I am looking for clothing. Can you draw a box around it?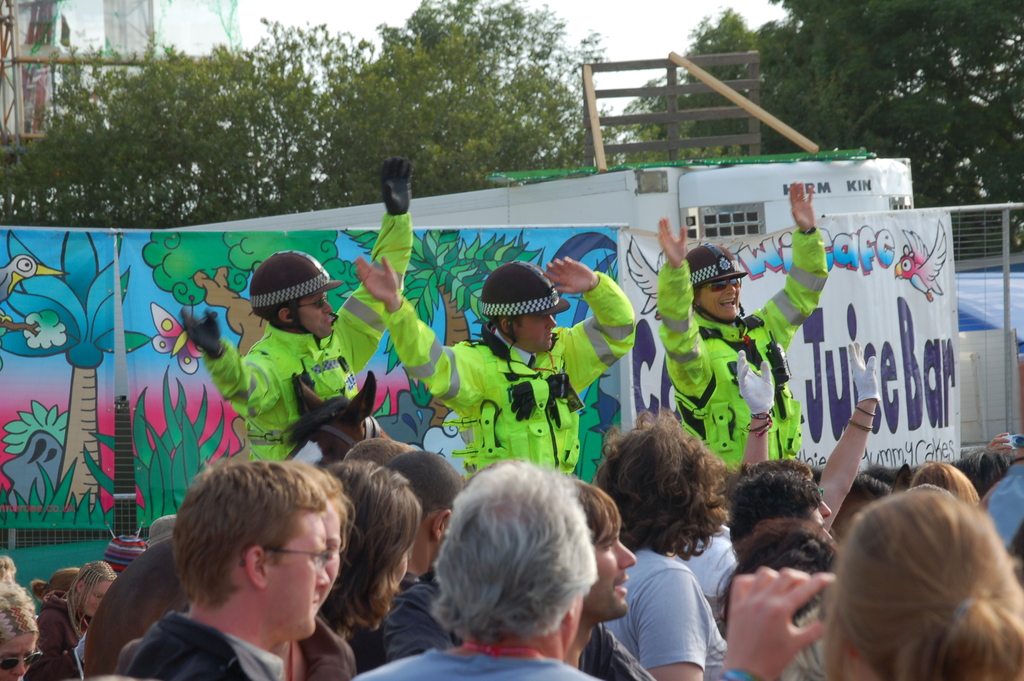
Sure, the bounding box is 602,529,744,674.
